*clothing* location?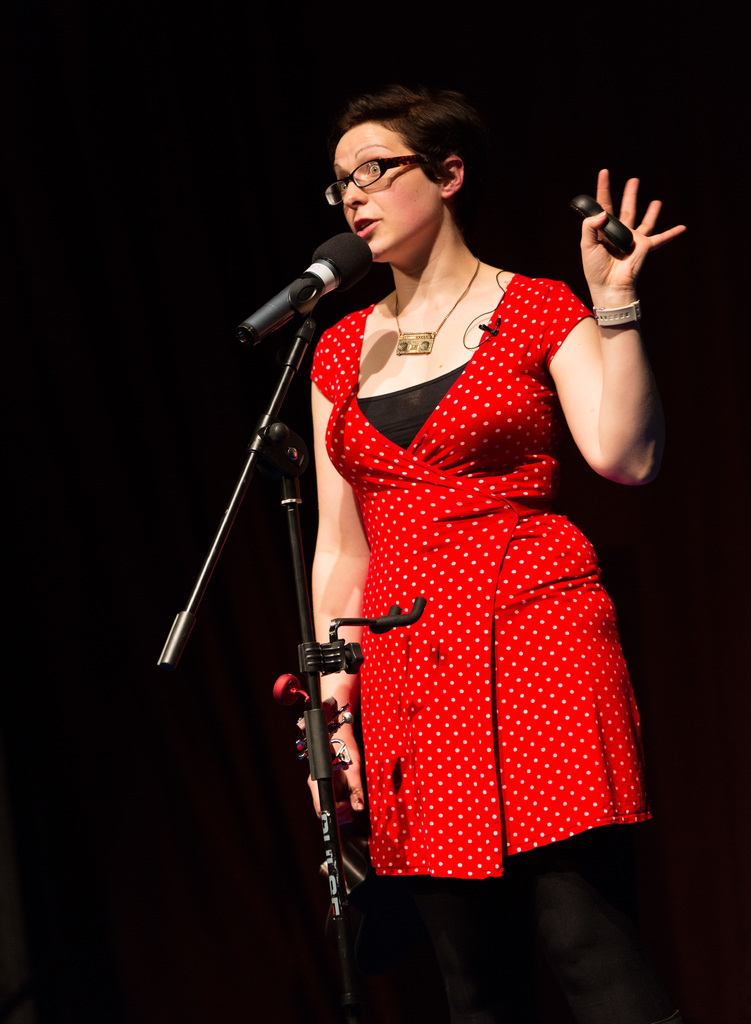
[259, 246, 667, 876]
